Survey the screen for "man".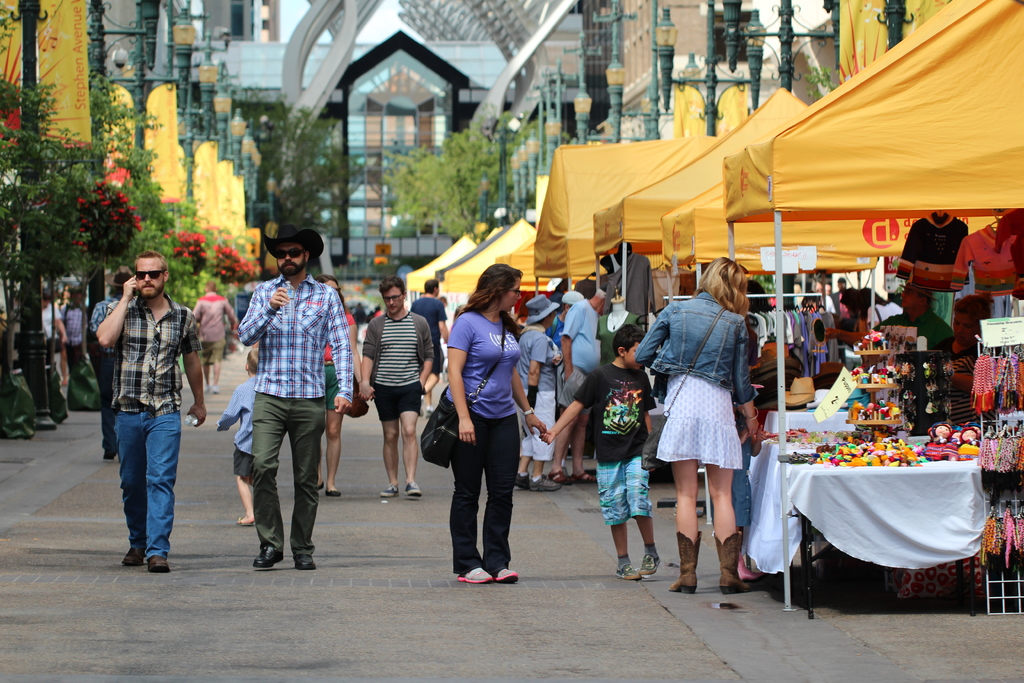
Survey found: x1=191, y1=278, x2=241, y2=393.
